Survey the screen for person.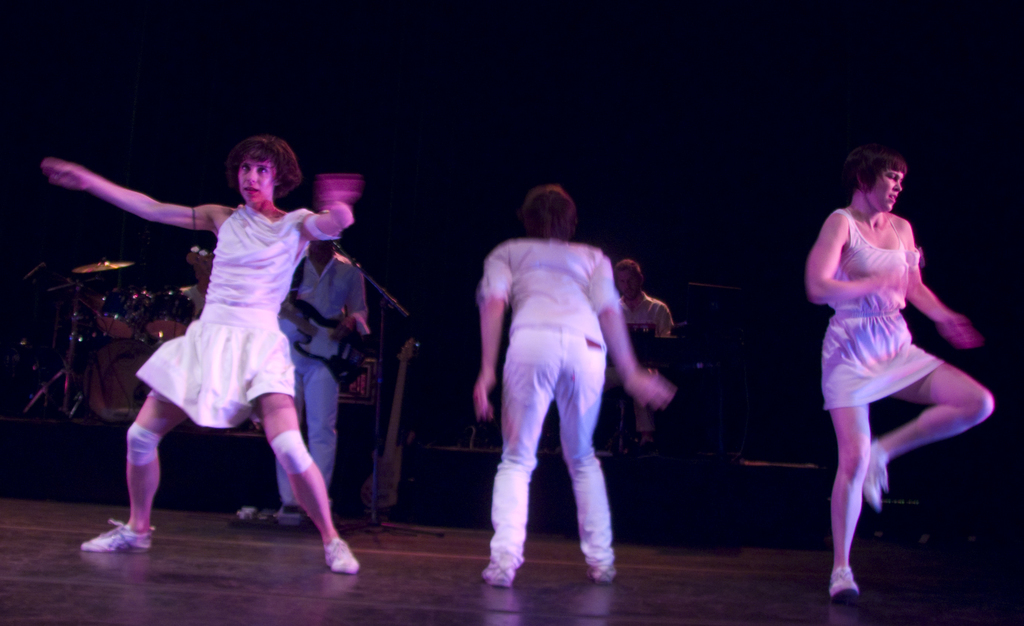
Survey found: <bbox>474, 179, 675, 587</bbox>.
